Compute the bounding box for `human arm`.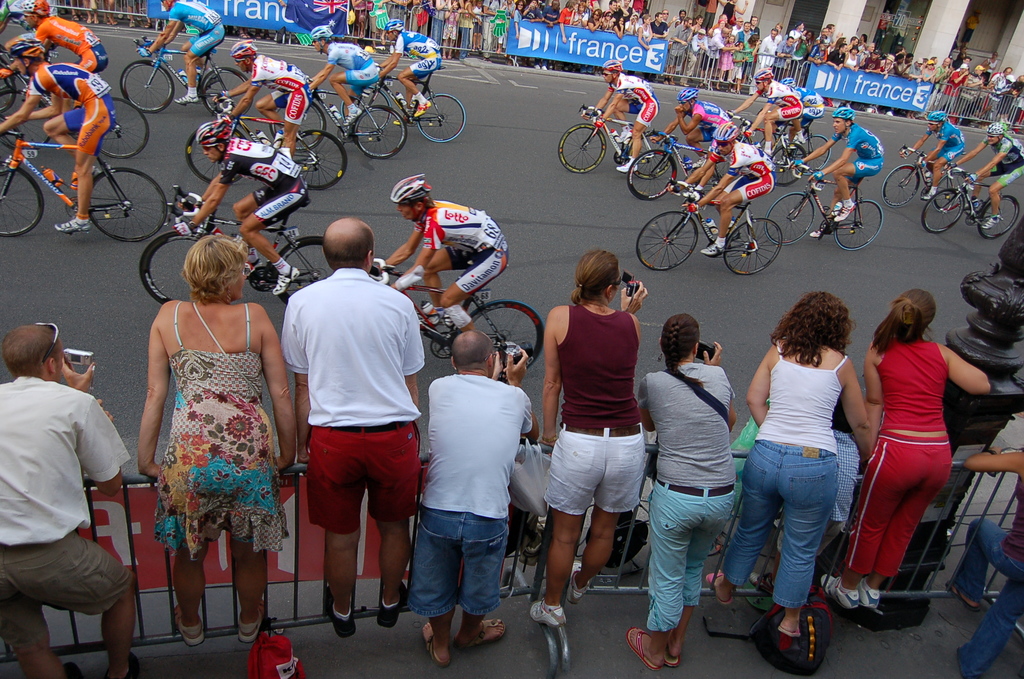
bbox(651, 108, 687, 144).
